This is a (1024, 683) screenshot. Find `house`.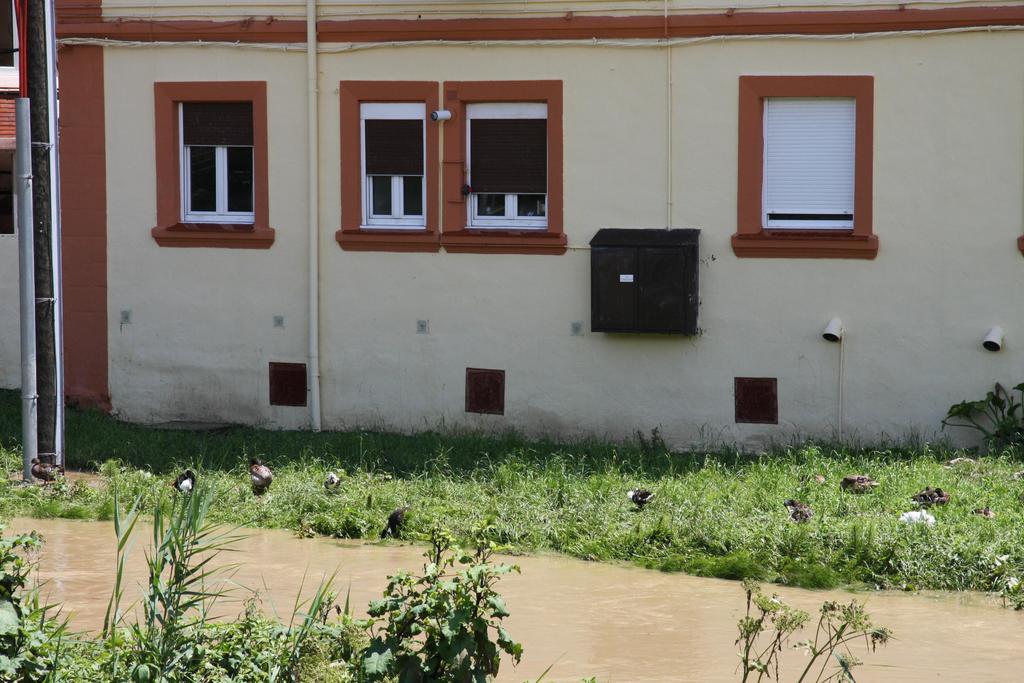
Bounding box: (39,11,968,482).
